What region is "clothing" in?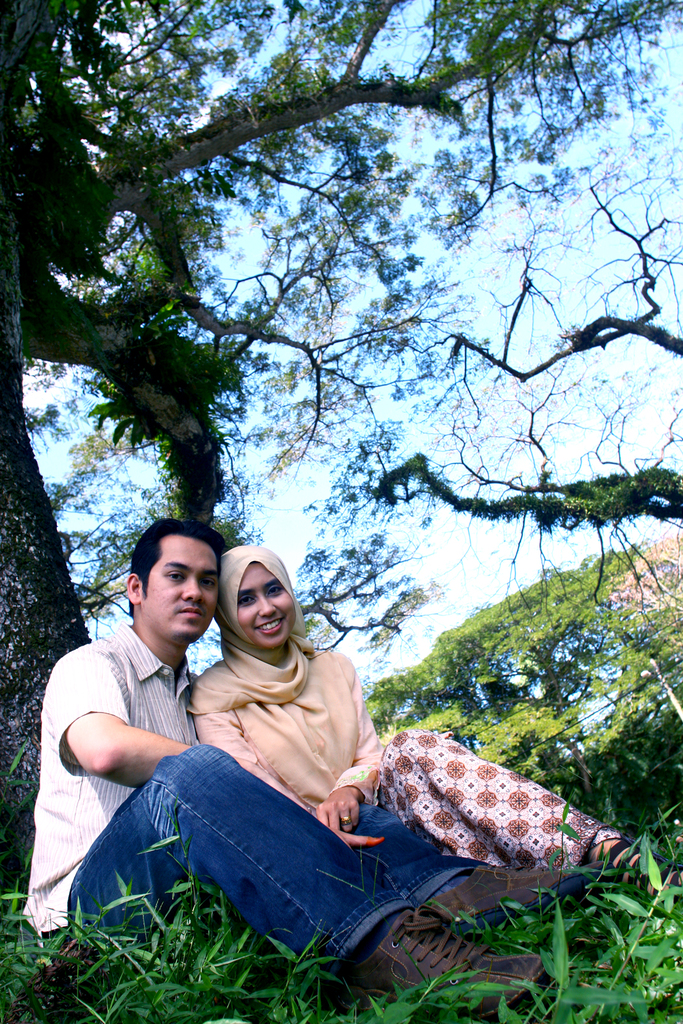
bbox(193, 532, 627, 879).
